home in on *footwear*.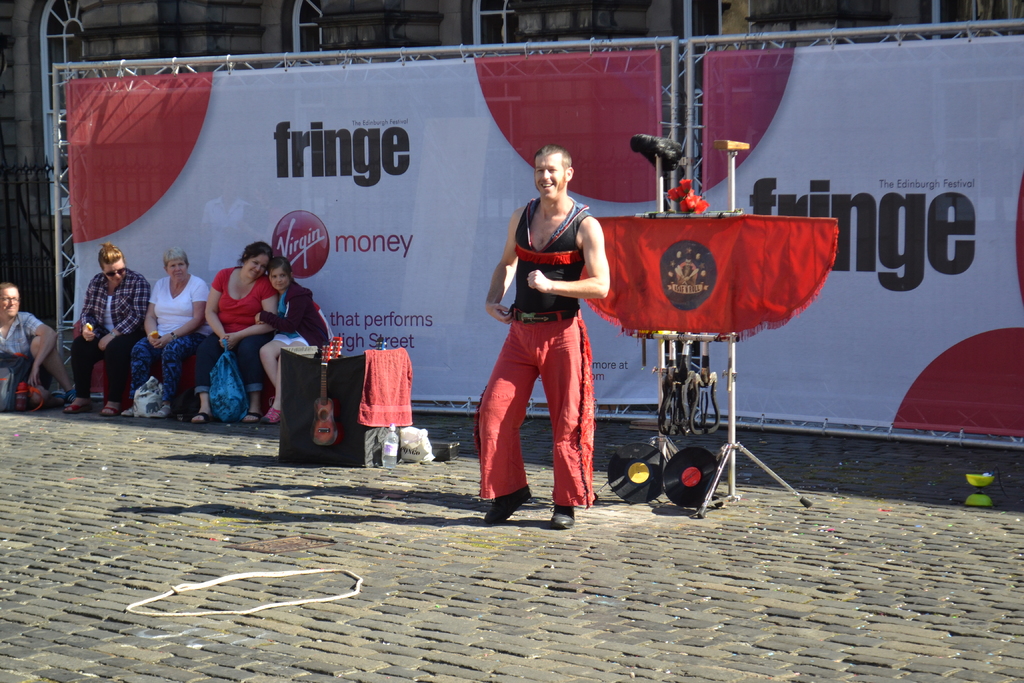
Homed in at bbox=(98, 407, 122, 418).
